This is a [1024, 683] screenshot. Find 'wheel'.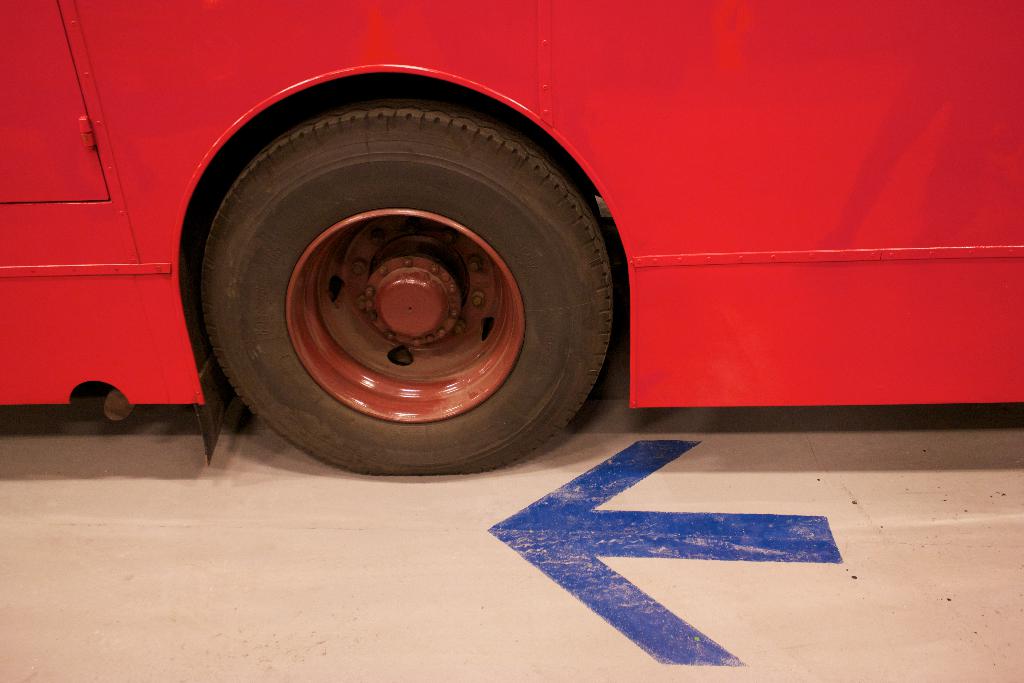
Bounding box: (left=192, top=103, right=621, bottom=481).
